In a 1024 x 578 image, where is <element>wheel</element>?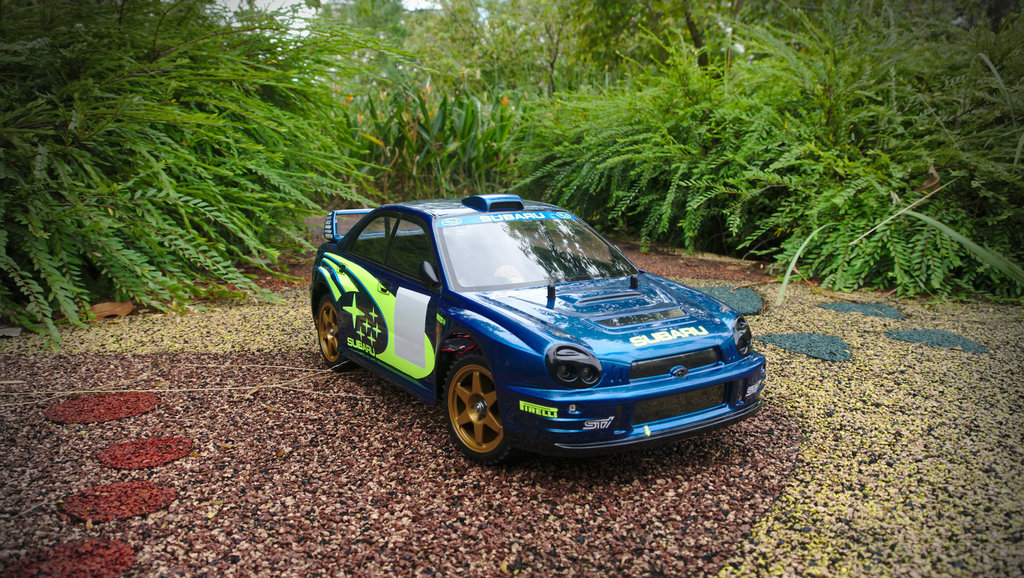
321,298,346,369.
